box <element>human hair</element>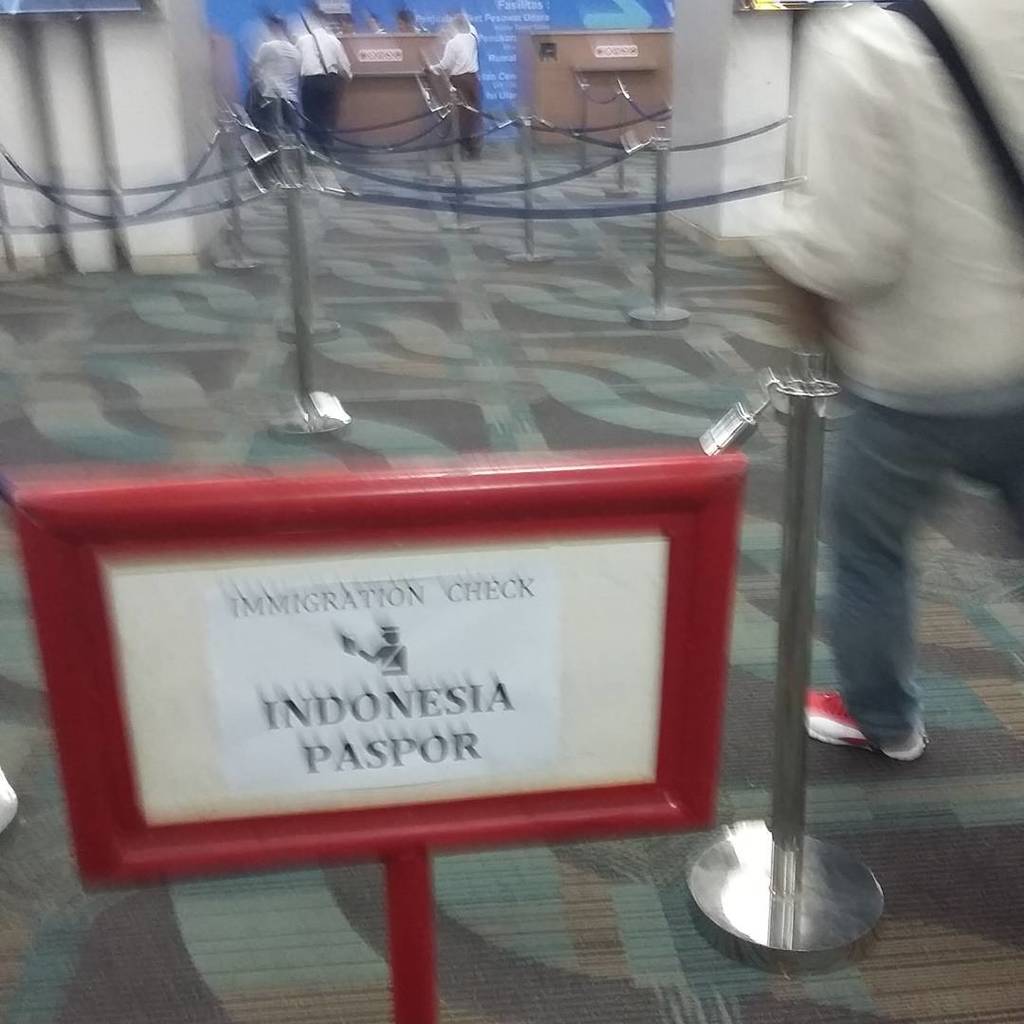
left=268, top=12, right=285, bottom=35
